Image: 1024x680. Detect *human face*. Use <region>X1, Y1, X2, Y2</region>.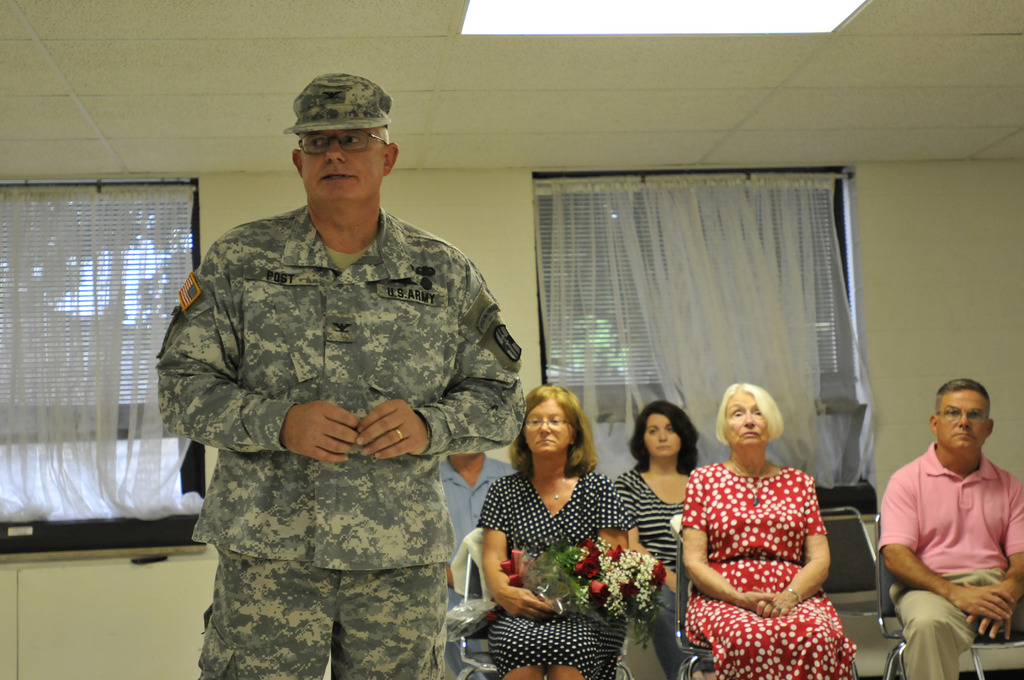
<region>641, 417, 685, 464</region>.
